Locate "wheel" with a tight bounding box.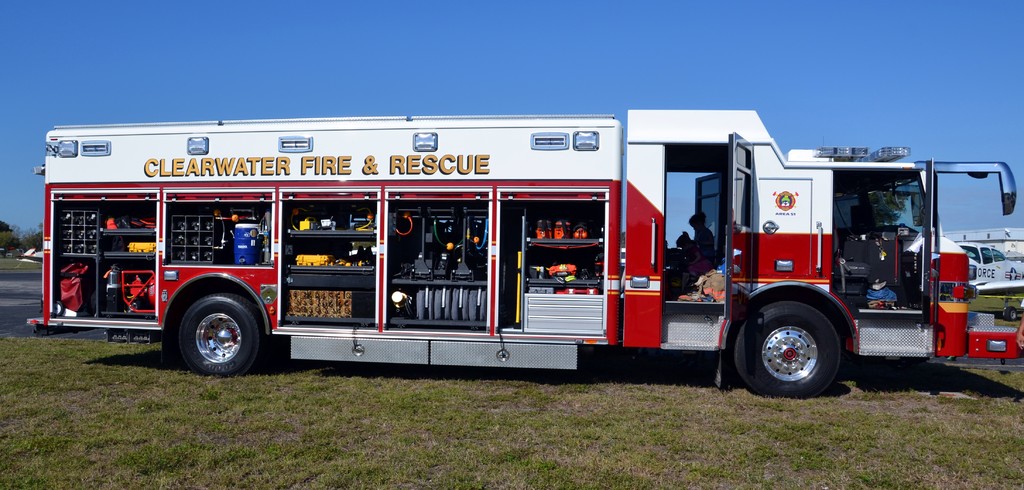
left=740, top=303, right=856, bottom=392.
